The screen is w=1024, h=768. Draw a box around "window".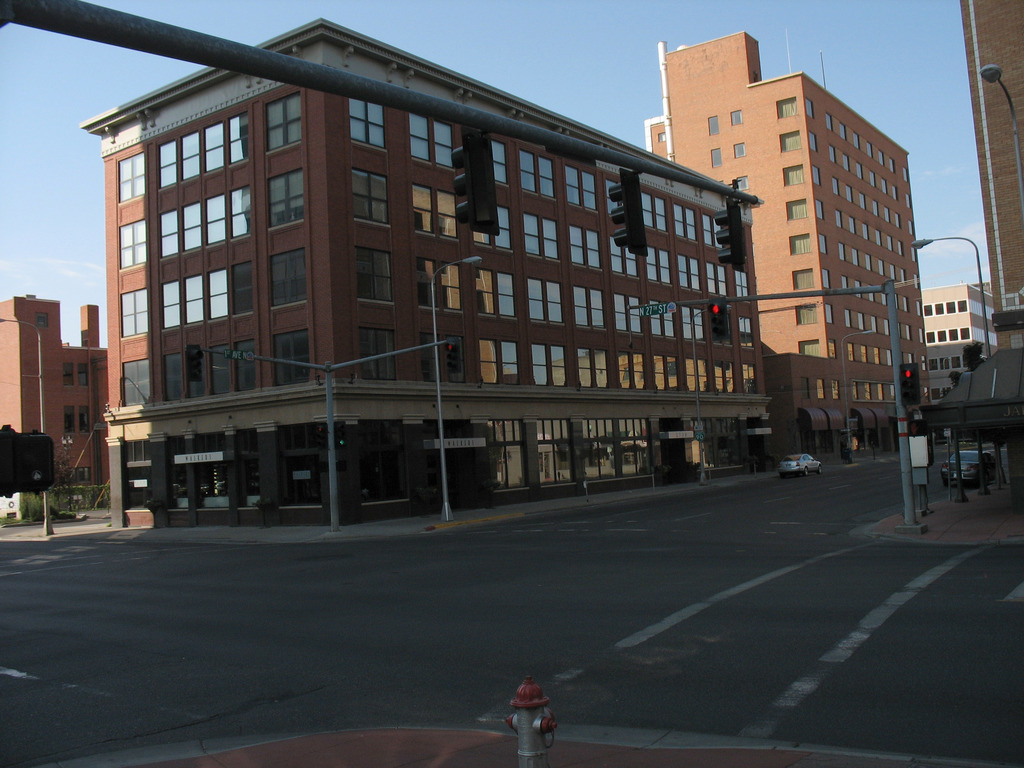
Rect(868, 171, 877, 188).
